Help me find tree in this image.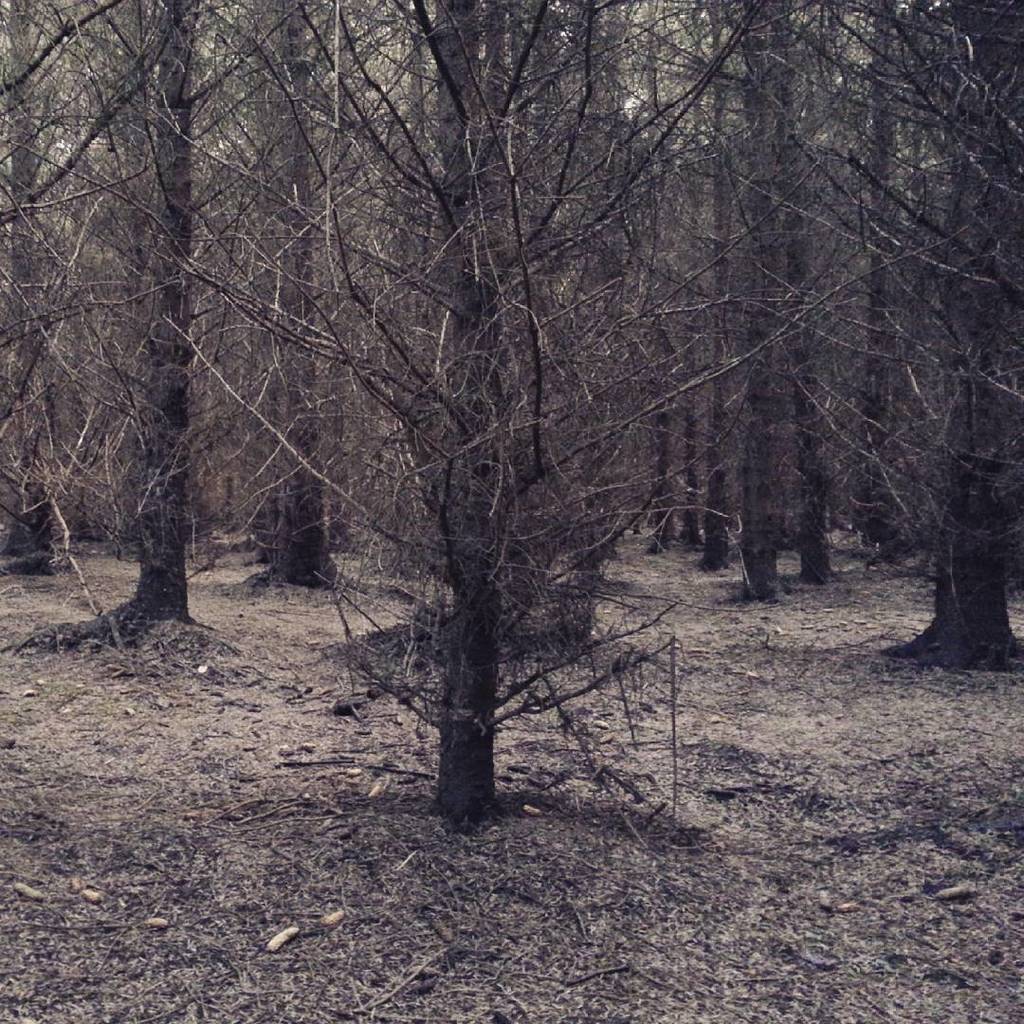
Found it: select_region(116, 17, 911, 797).
